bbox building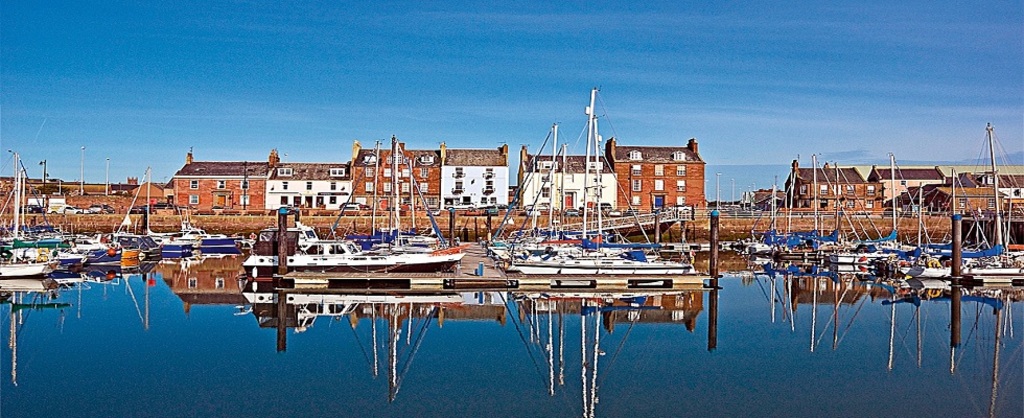
x1=868, y1=168, x2=948, y2=204
